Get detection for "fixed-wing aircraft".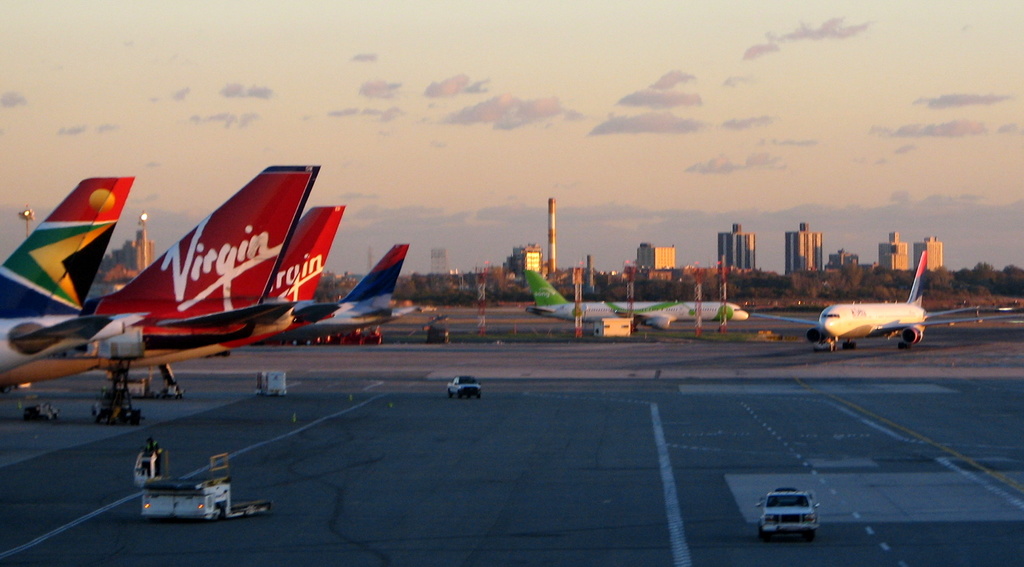
Detection: box=[525, 262, 746, 330].
